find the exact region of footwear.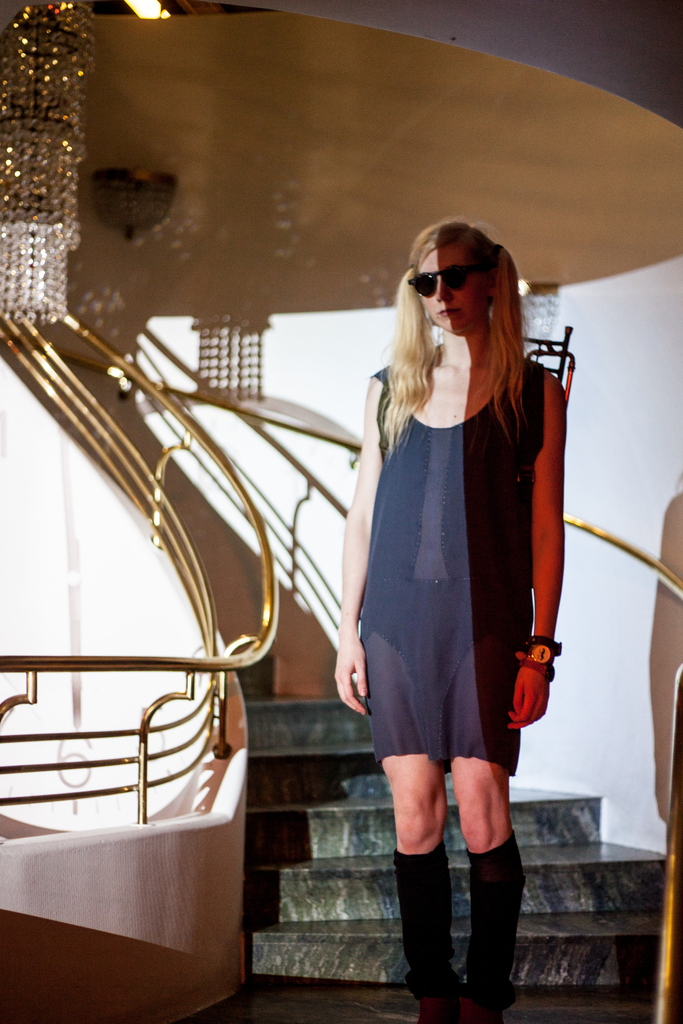
Exact region: 455,995,499,1023.
